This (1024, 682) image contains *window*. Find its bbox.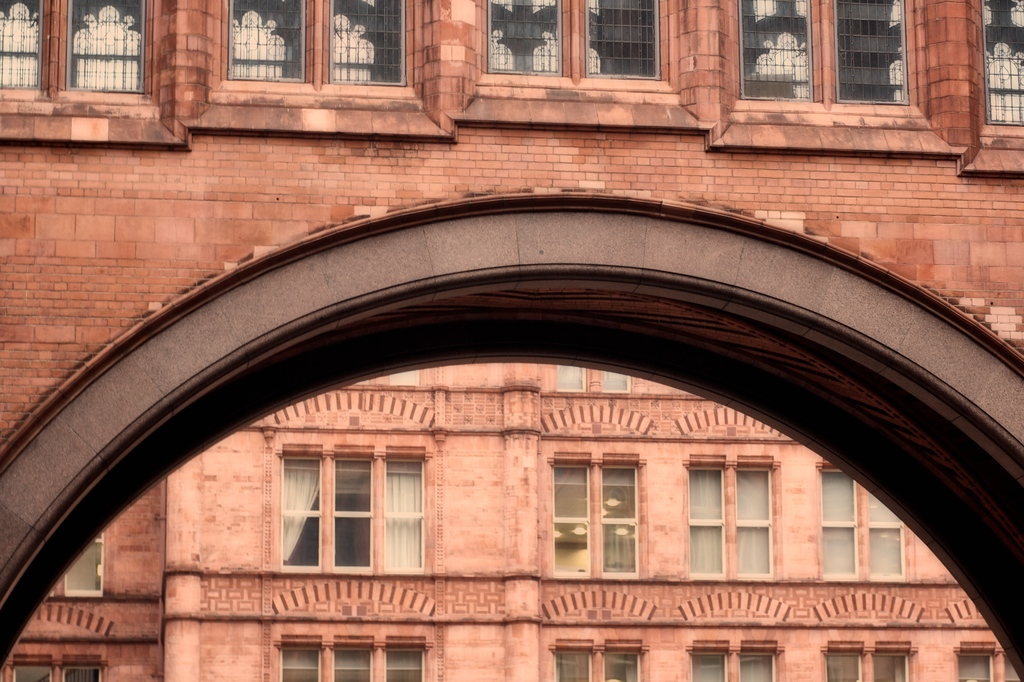
(48, 531, 106, 604).
